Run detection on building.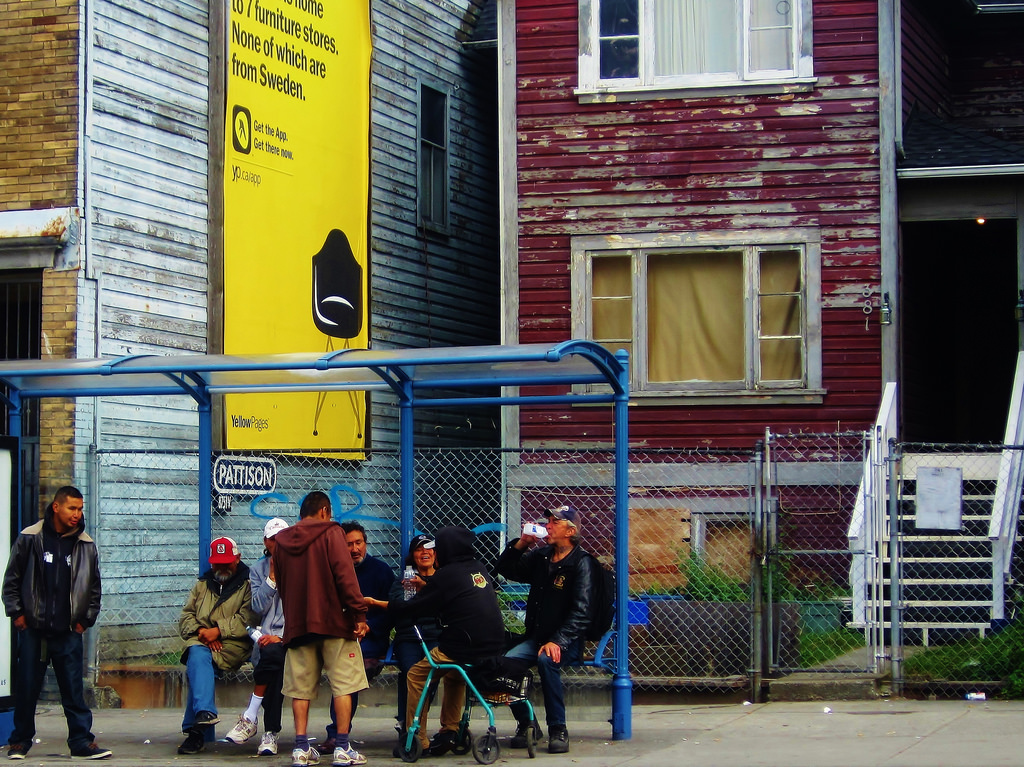
Result: bbox=[497, 0, 1023, 709].
